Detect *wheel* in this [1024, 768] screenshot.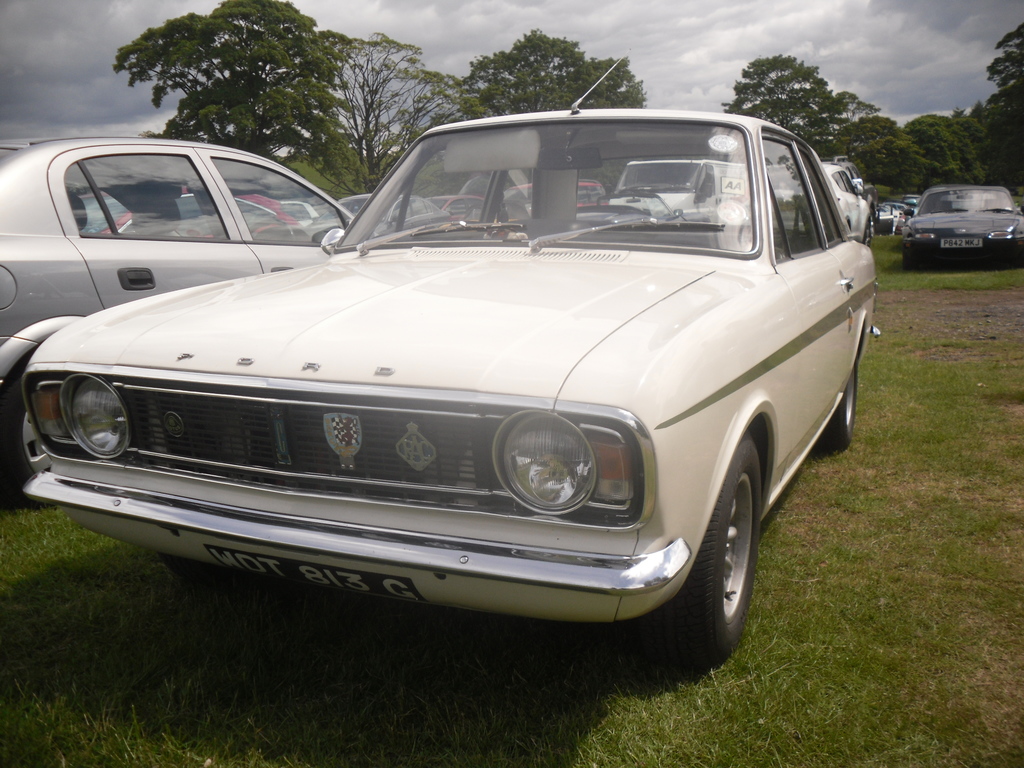
Detection: 157, 556, 222, 579.
